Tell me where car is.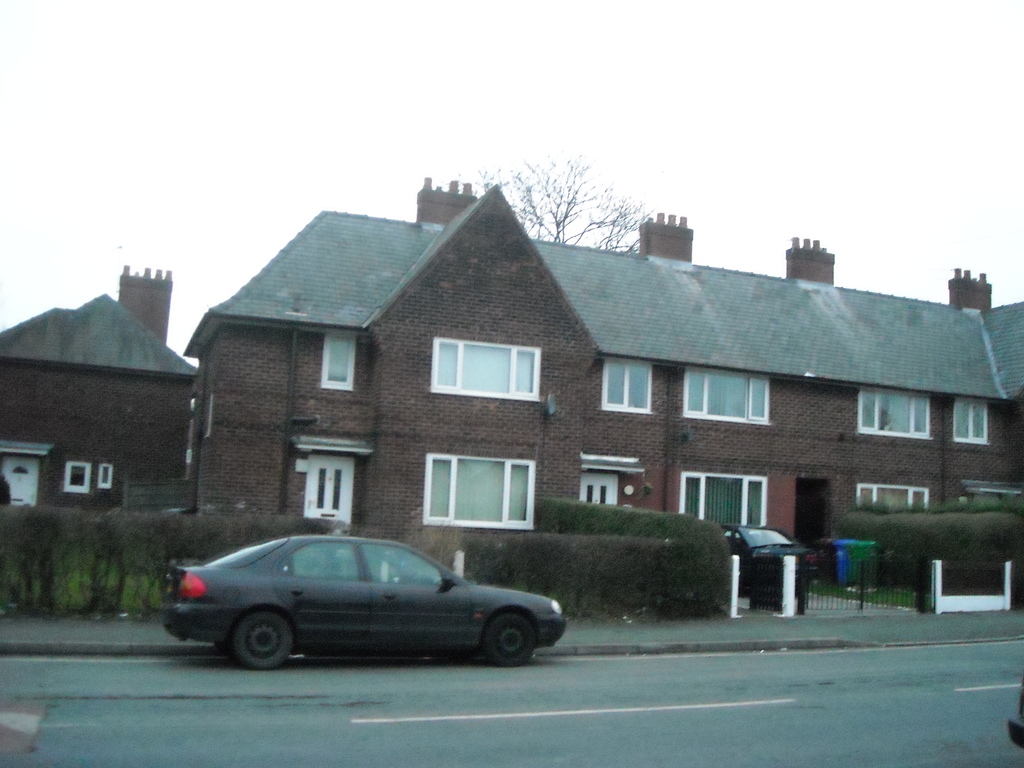
car is at x1=157 y1=533 x2=567 y2=669.
